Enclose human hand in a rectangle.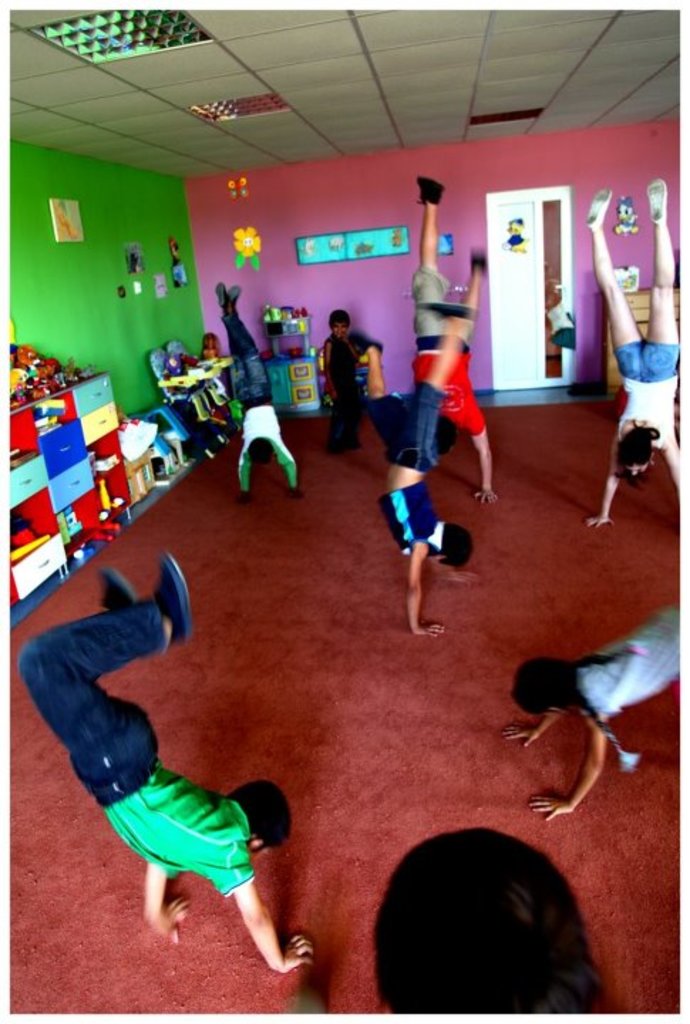
bbox=(472, 491, 501, 508).
